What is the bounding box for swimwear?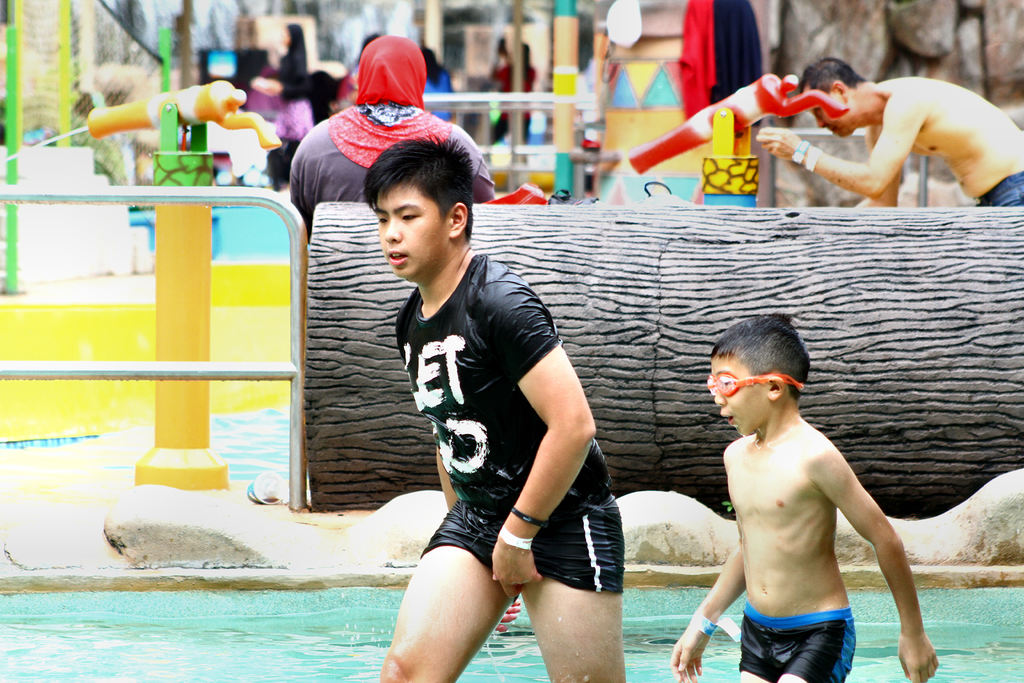
box=[738, 599, 861, 682].
